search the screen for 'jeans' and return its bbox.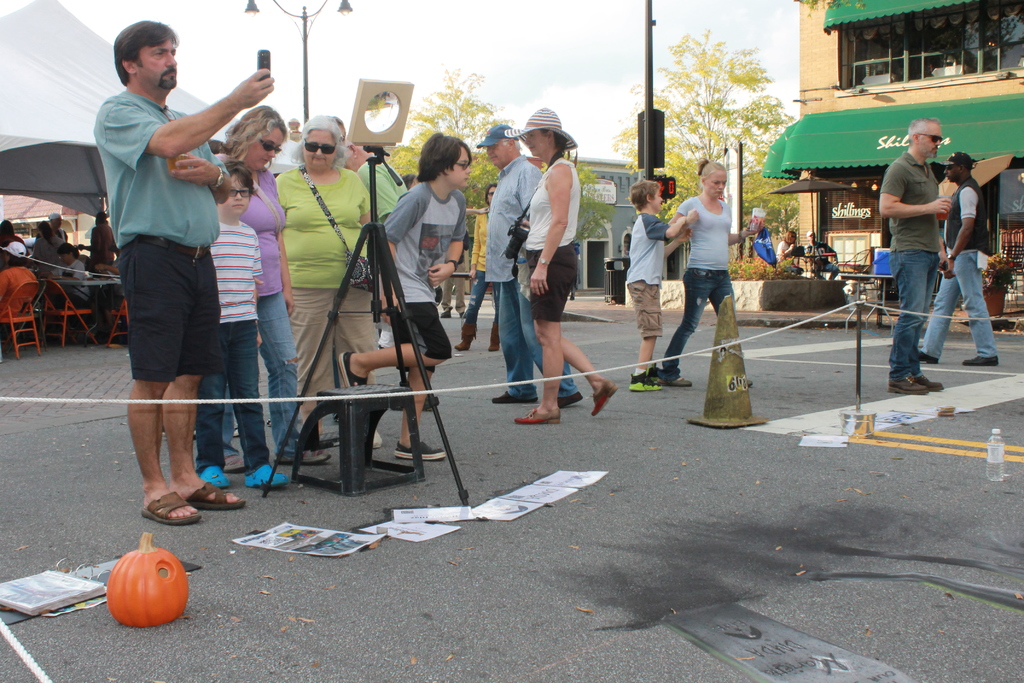
Found: (x1=624, y1=280, x2=665, y2=333).
